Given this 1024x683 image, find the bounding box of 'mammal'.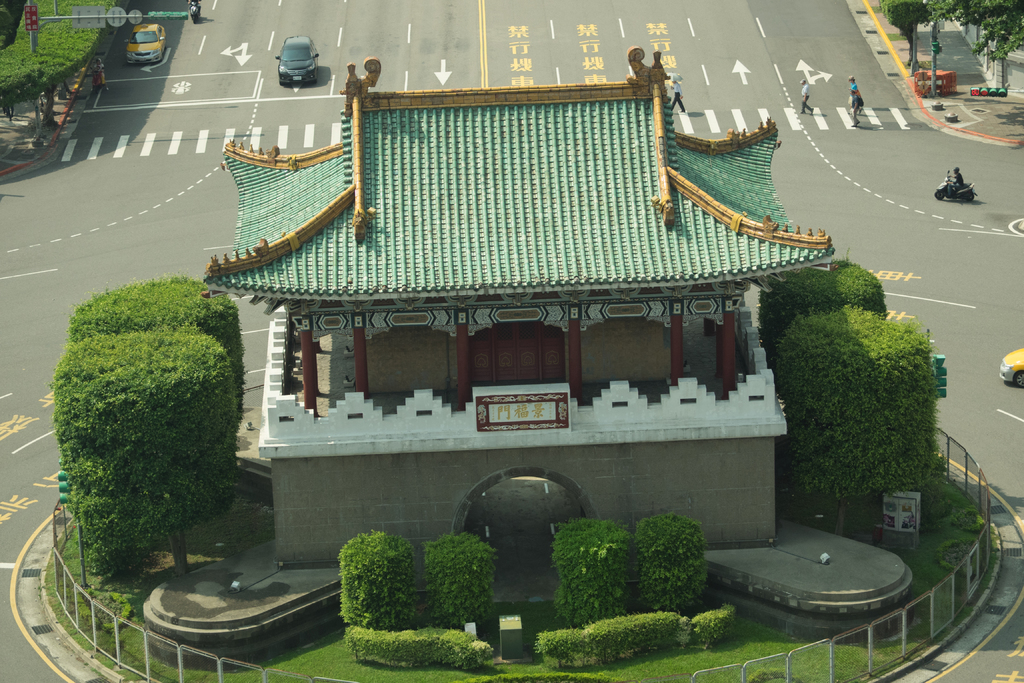
(left=847, top=77, right=856, bottom=93).
